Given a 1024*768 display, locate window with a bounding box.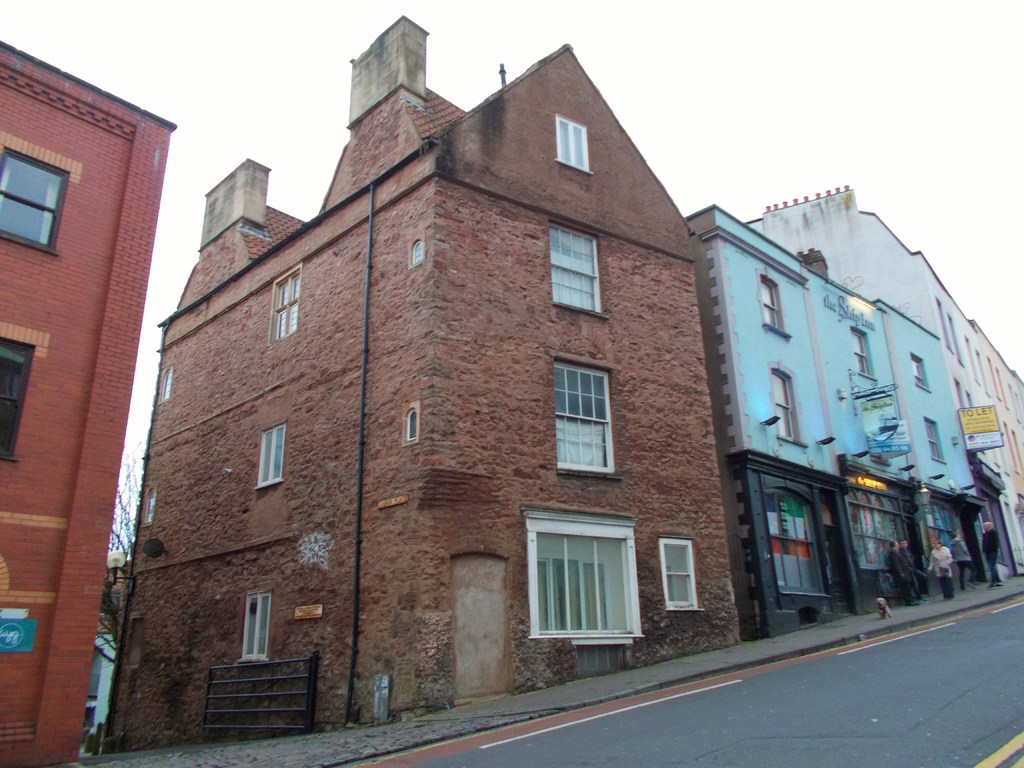
Located: bbox=[138, 478, 163, 538].
